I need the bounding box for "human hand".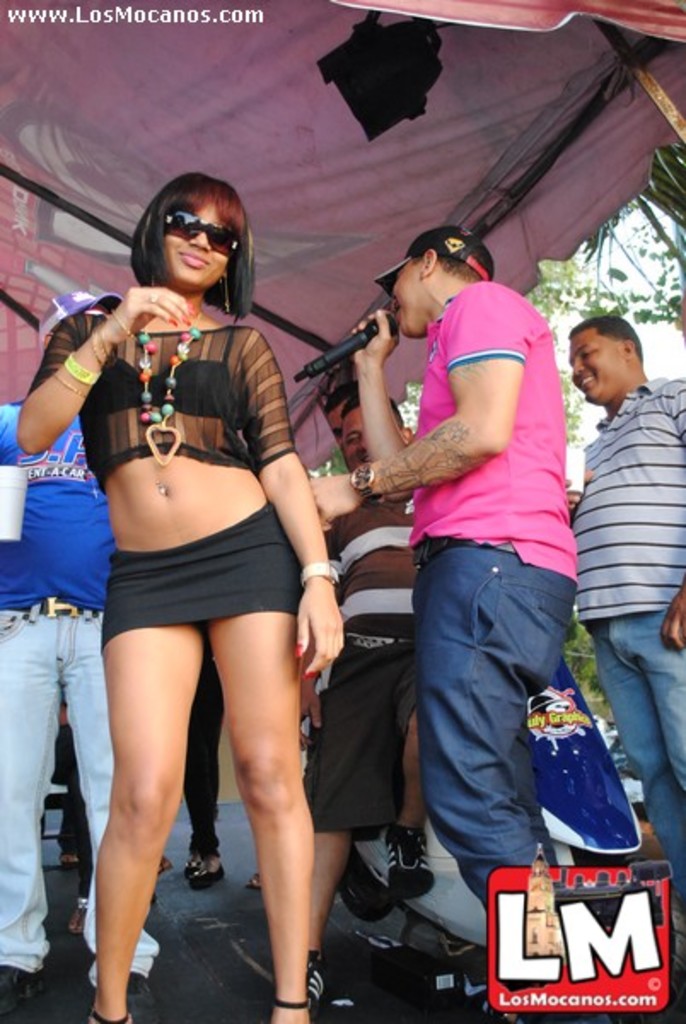
Here it is: <region>106, 283, 201, 345</region>.
